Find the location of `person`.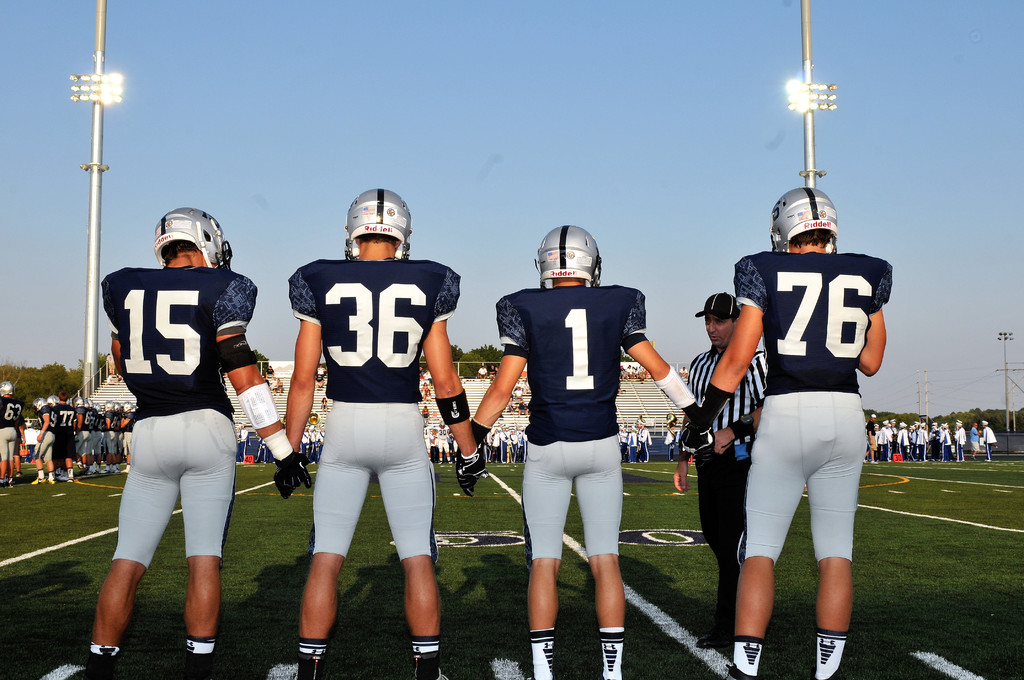
Location: (x1=907, y1=421, x2=916, y2=455).
